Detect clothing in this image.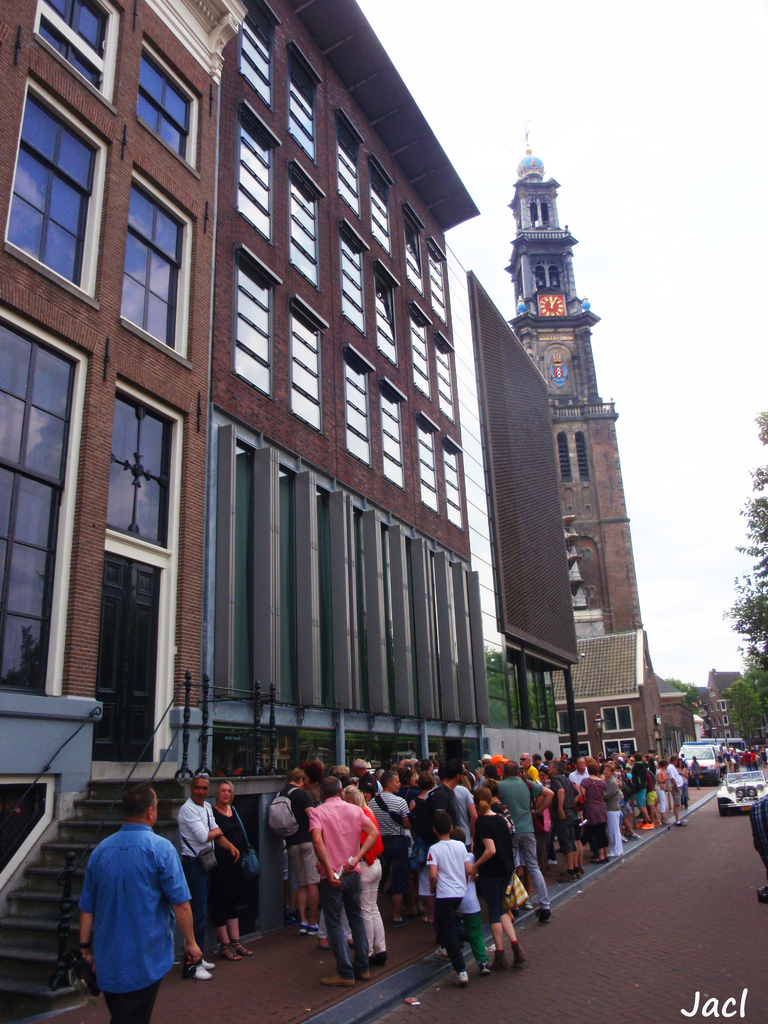
Detection: [77,830,196,1023].
